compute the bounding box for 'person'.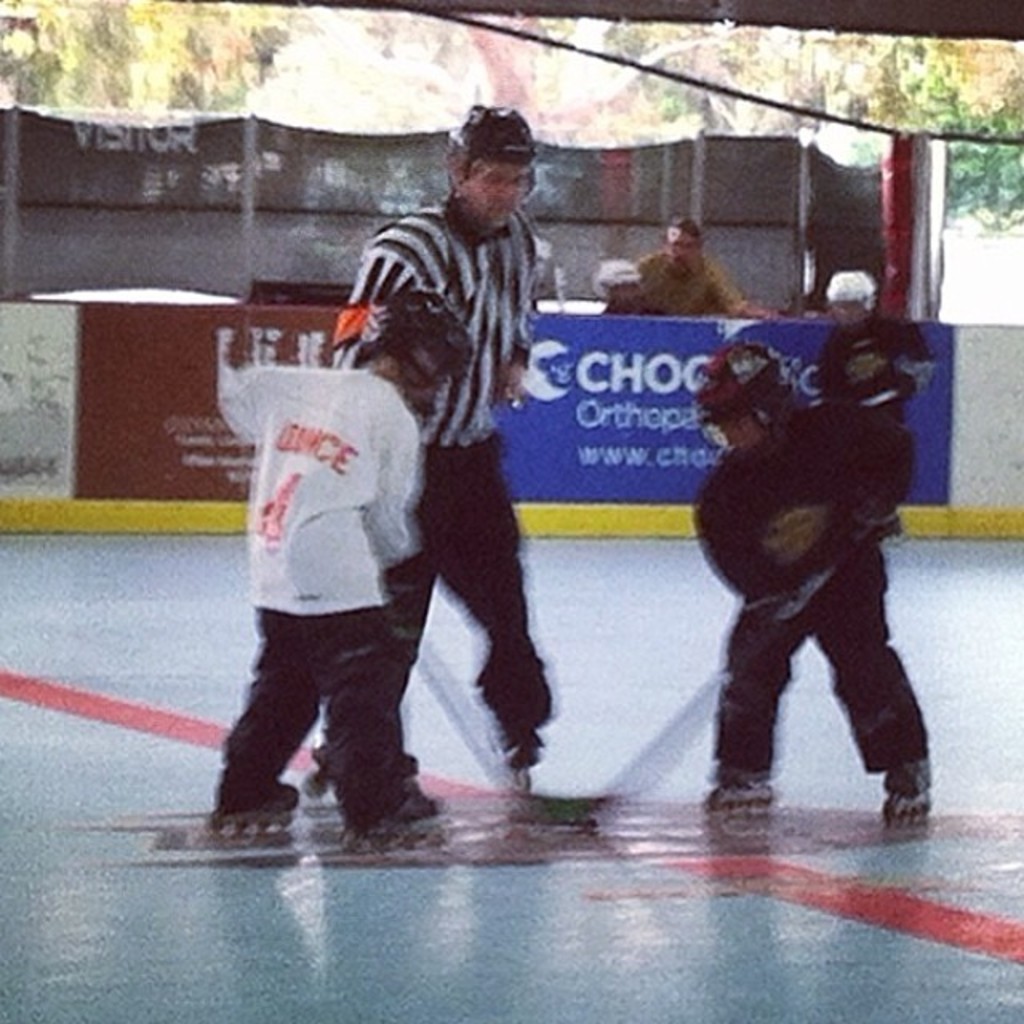
310, 101, 558, 773.
